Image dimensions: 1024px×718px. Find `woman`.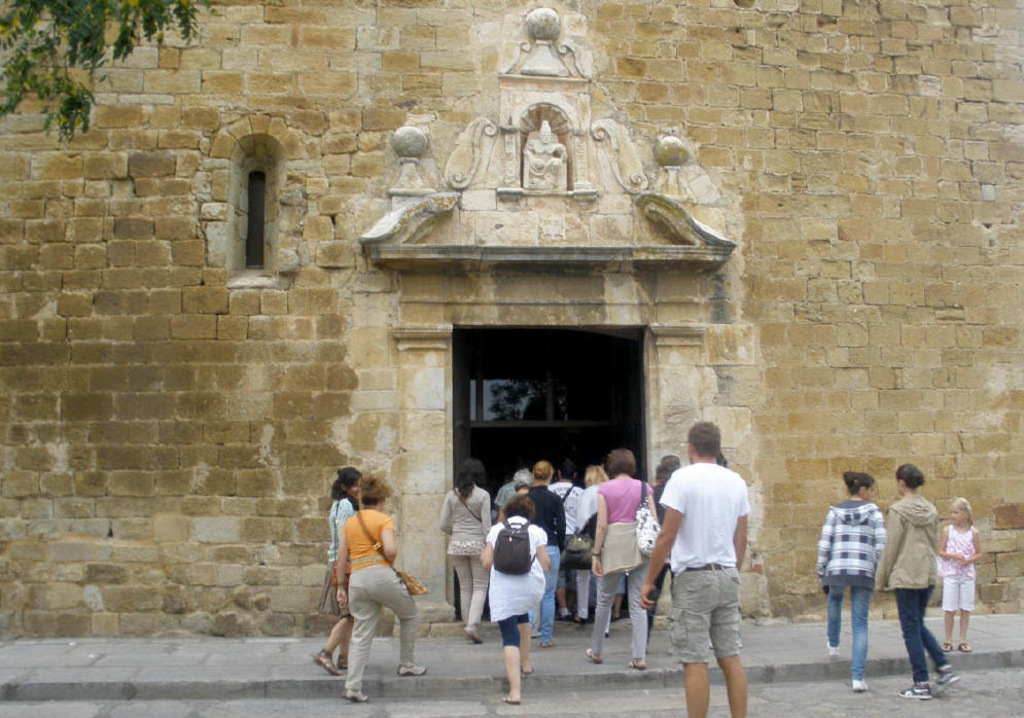
(575,462,612,627).
